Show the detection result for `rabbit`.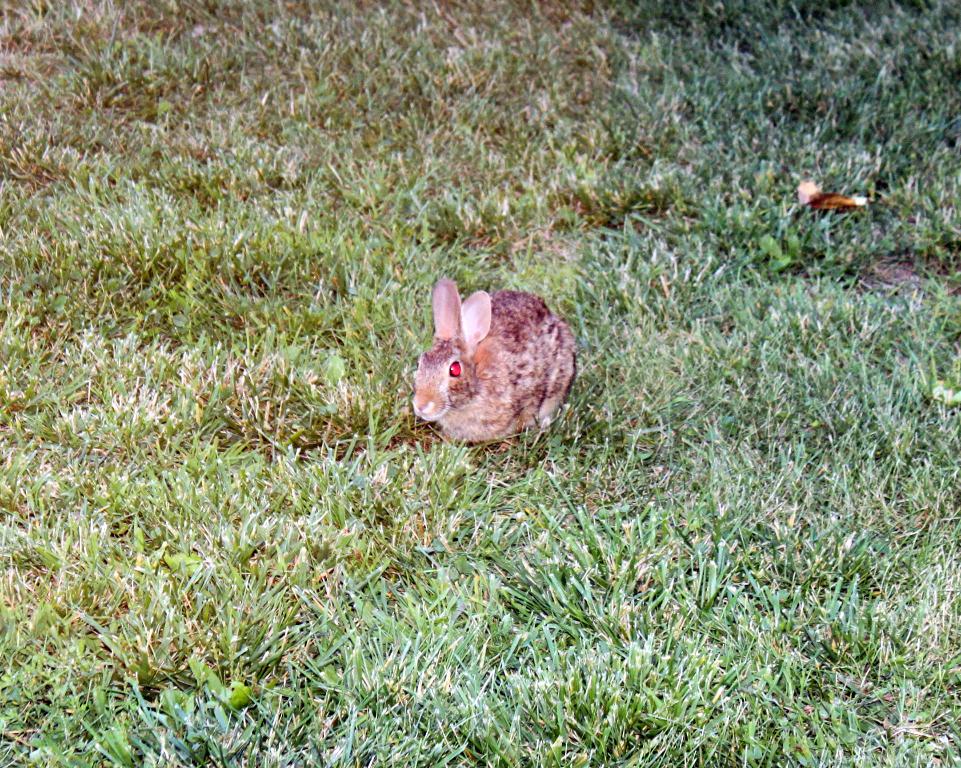
[left=407, top=281, right=575, bottom=449].
